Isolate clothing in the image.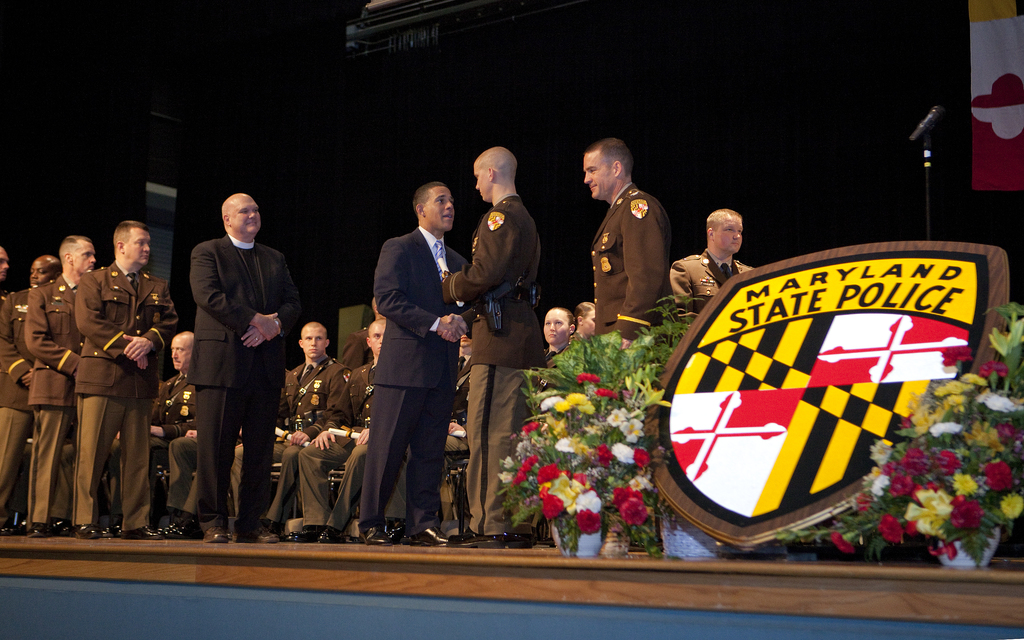
Isolated region: detection(154, 372, 189, 497).
